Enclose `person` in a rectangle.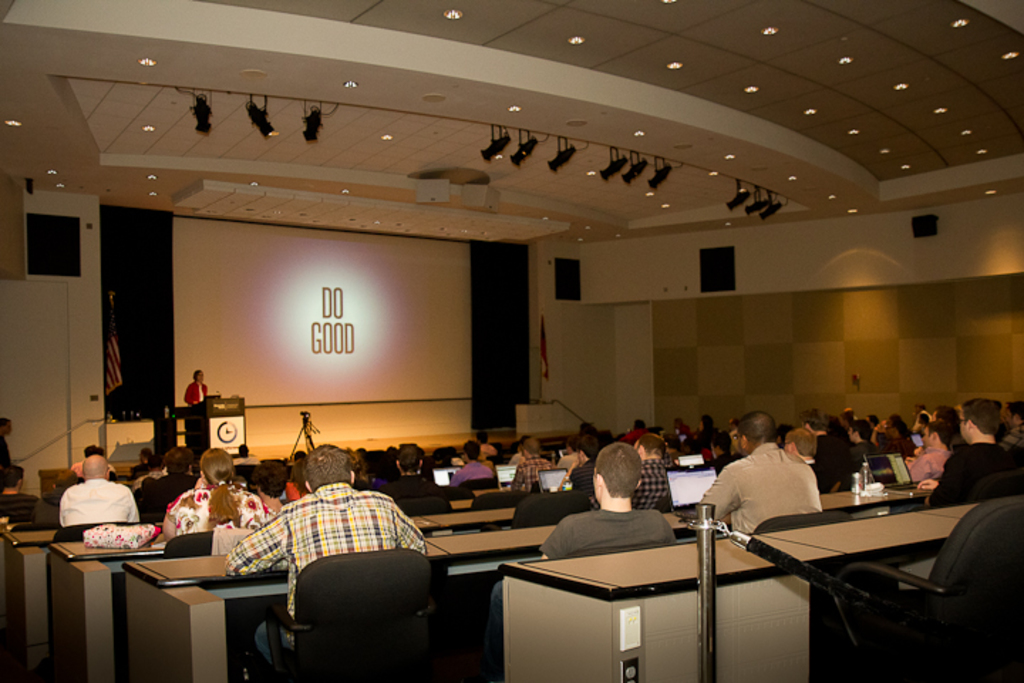
[x1=226, y1=438, x2=431, y2=665].
